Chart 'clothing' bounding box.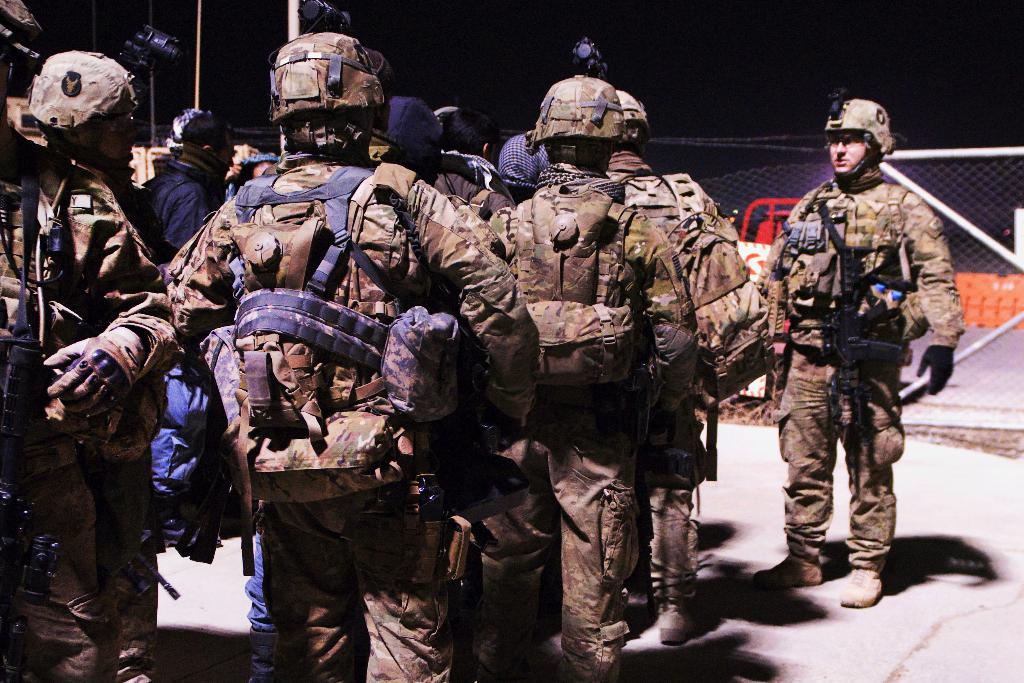
Charted: <bbox>485, 163, 698, 682</bbox>.
